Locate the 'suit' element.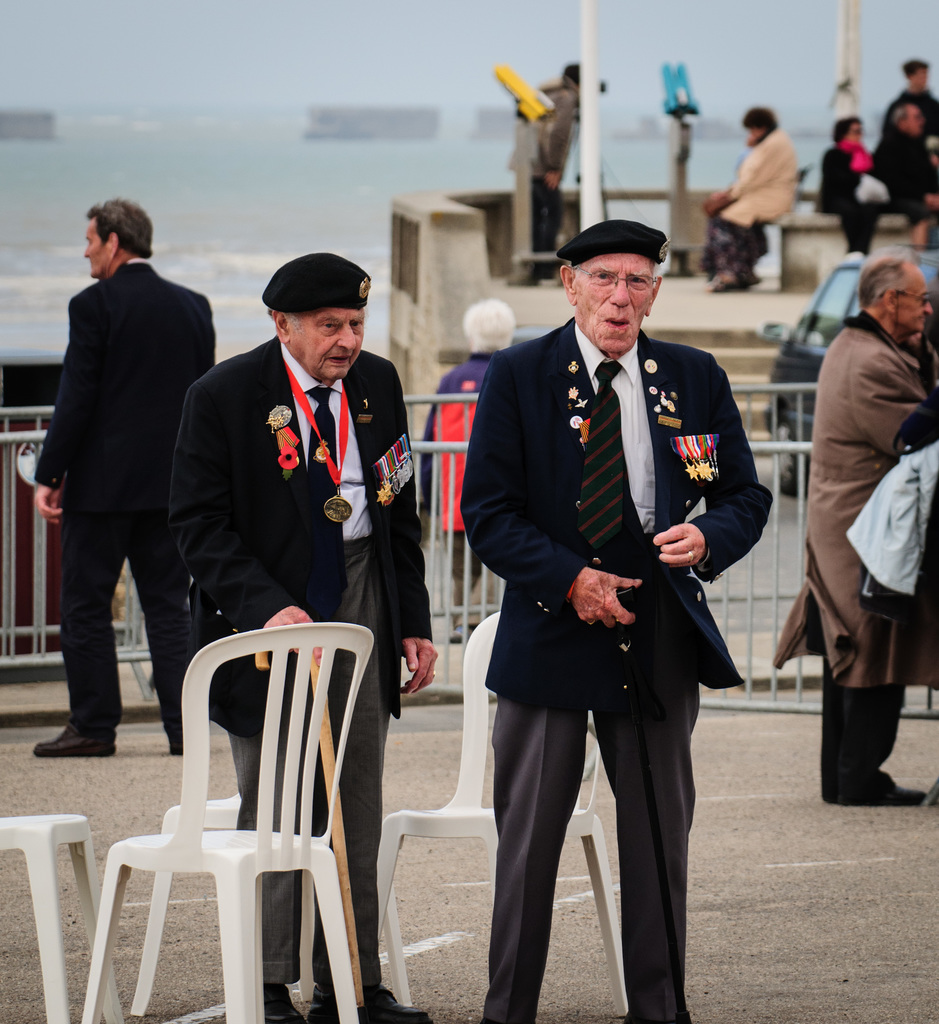
Element bbox: (x1=35, y1=252, x2=213, y2=725).
